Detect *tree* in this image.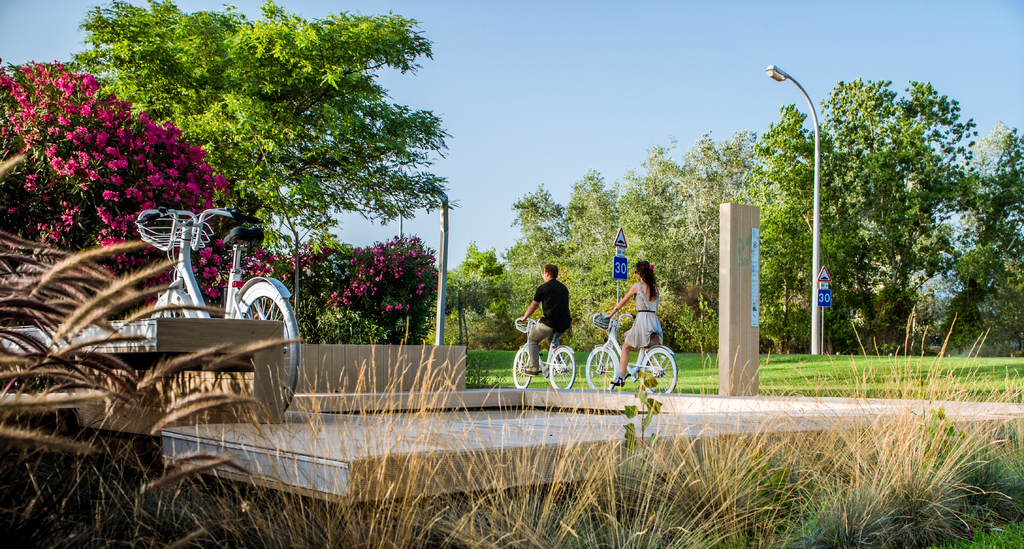
Detection: x1=919 y1=122 x2=1023 y2=363.
